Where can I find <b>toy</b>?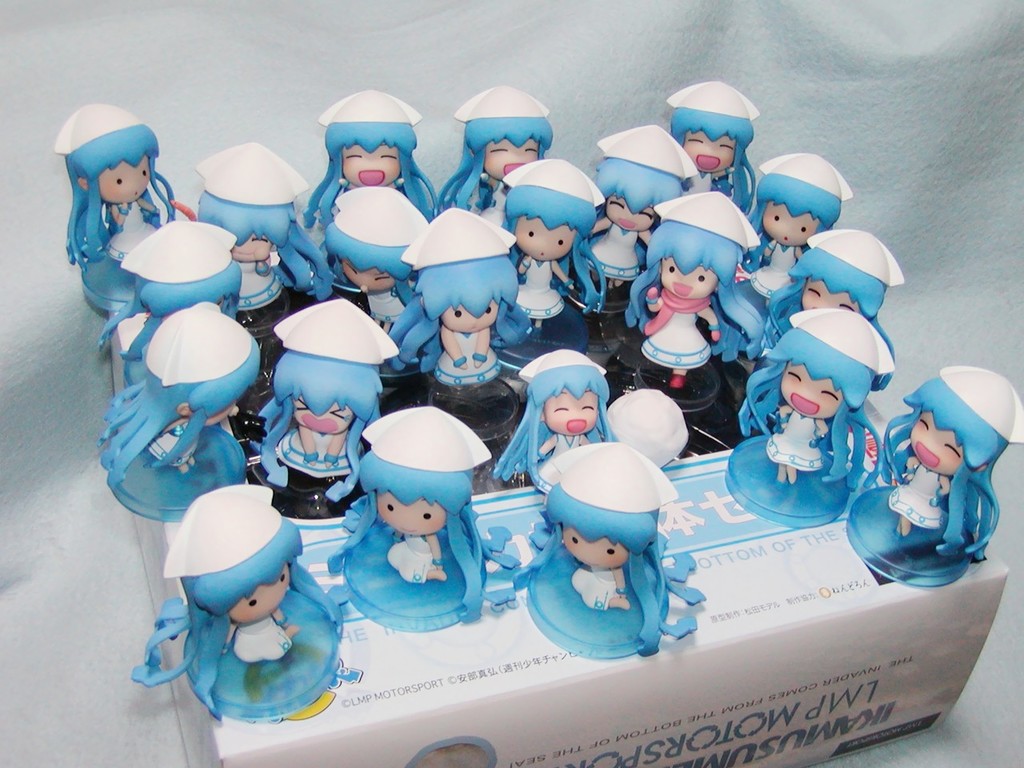
You can find it at 253:298:389:509.
